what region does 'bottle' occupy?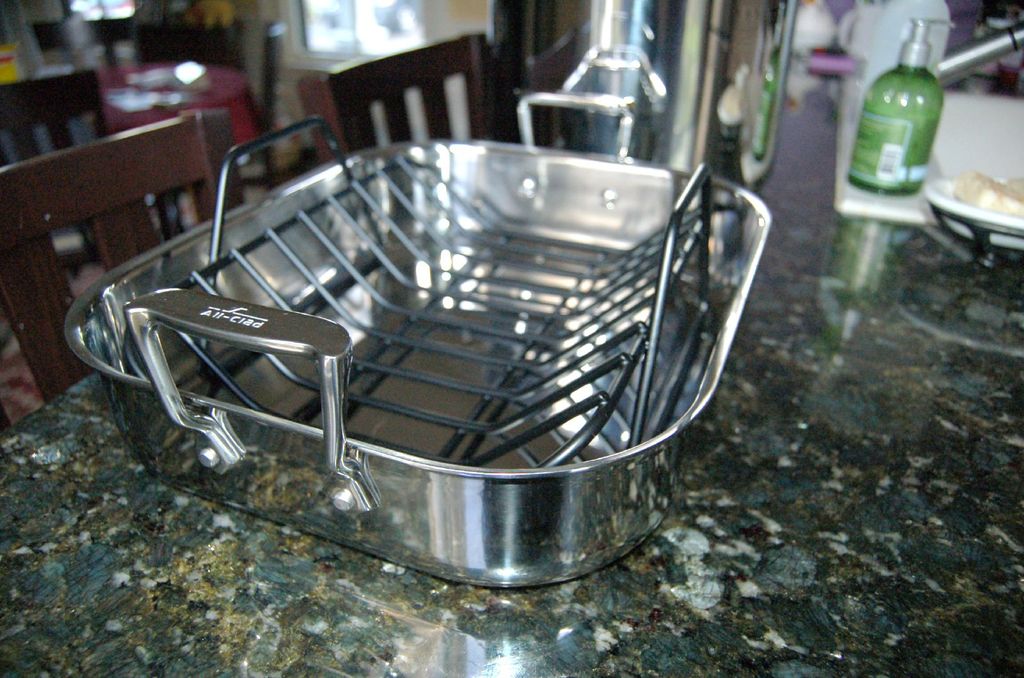
bbox=(765, 0, 850, 100).
